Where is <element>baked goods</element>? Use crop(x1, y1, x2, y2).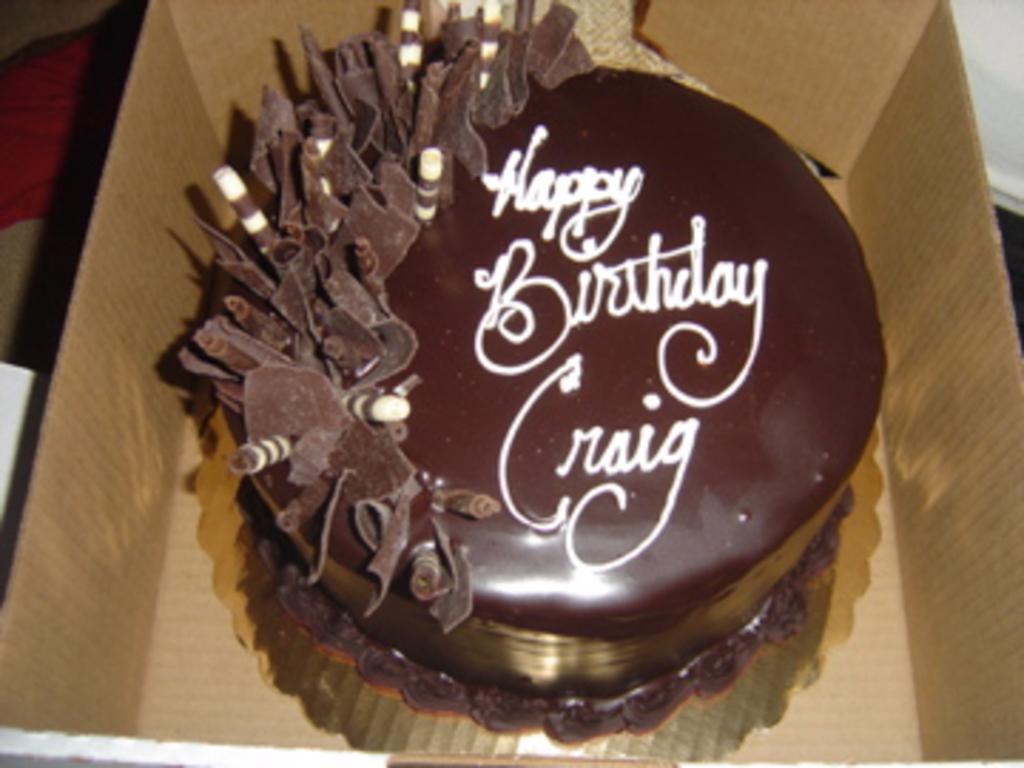
crop(117, 43, 939, 731).
